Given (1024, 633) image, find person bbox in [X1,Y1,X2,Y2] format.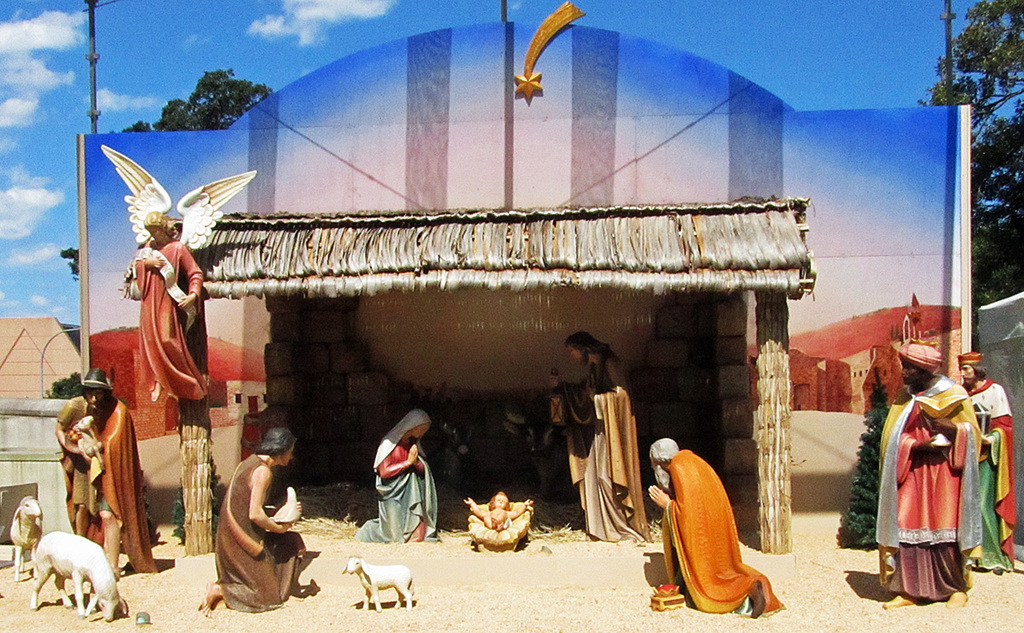
[79,365,160,574].
